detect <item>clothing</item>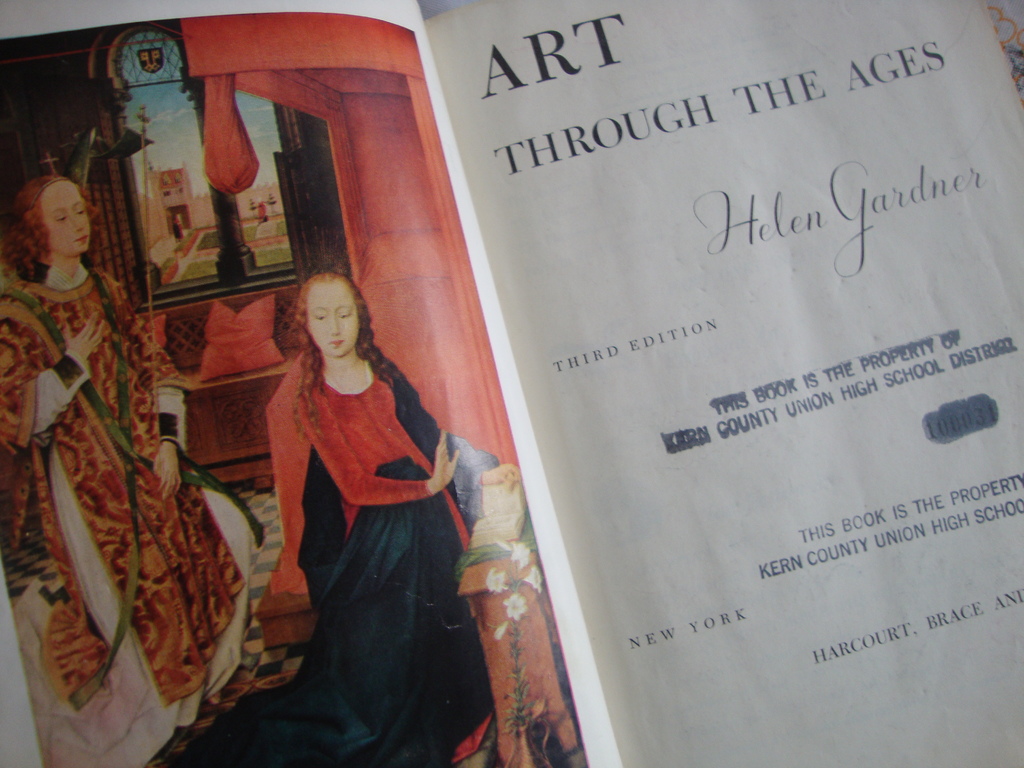
locate(216, 349, 501, 767)
